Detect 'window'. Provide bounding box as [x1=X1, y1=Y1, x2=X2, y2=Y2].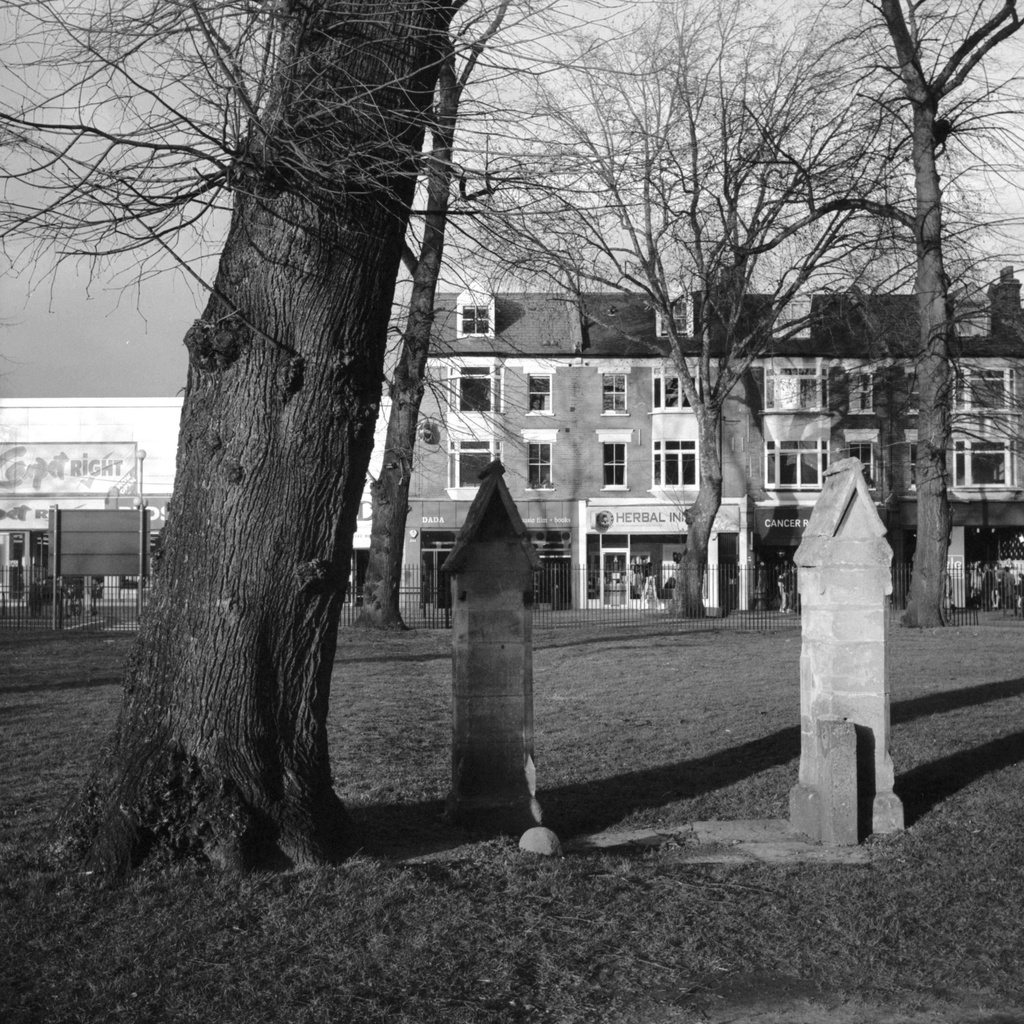
[x1=762, y1=440, x2=827, y2=493].
